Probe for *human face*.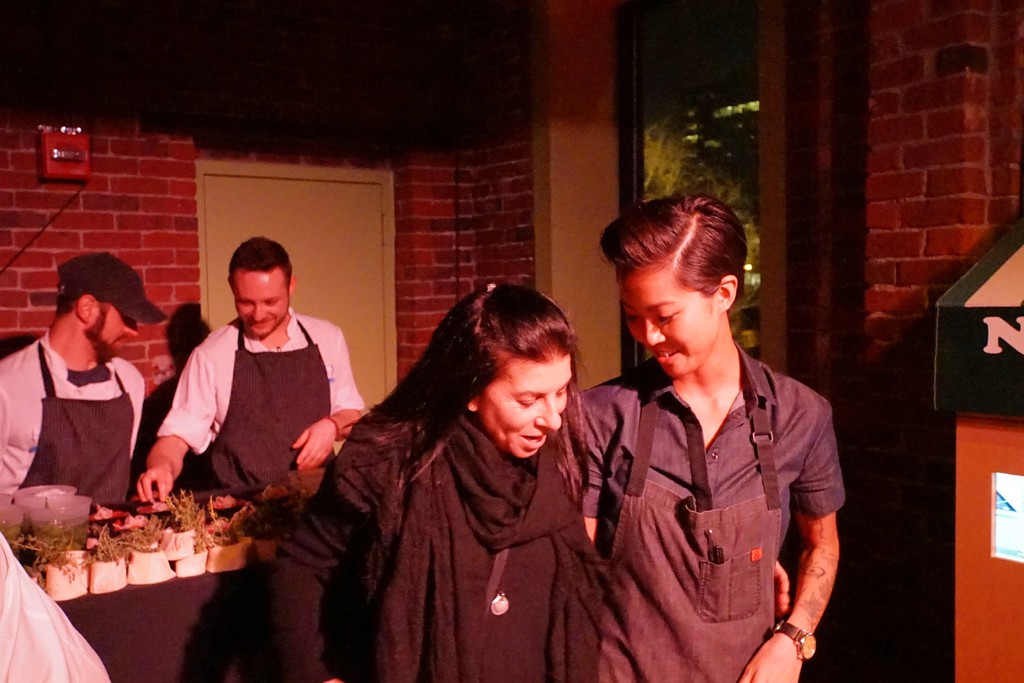
Probe result: {"left": 621, "top": 264, "right": 714, "bottom": 378}.
